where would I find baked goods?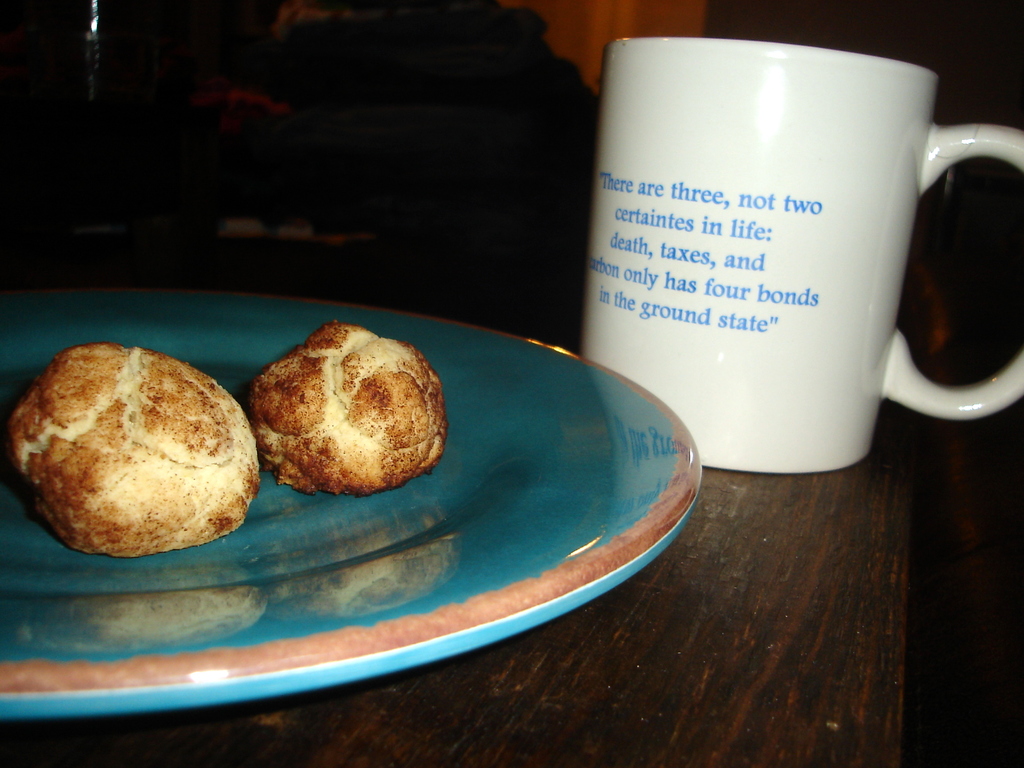
At bbox=[6, 345, 262, 558].
